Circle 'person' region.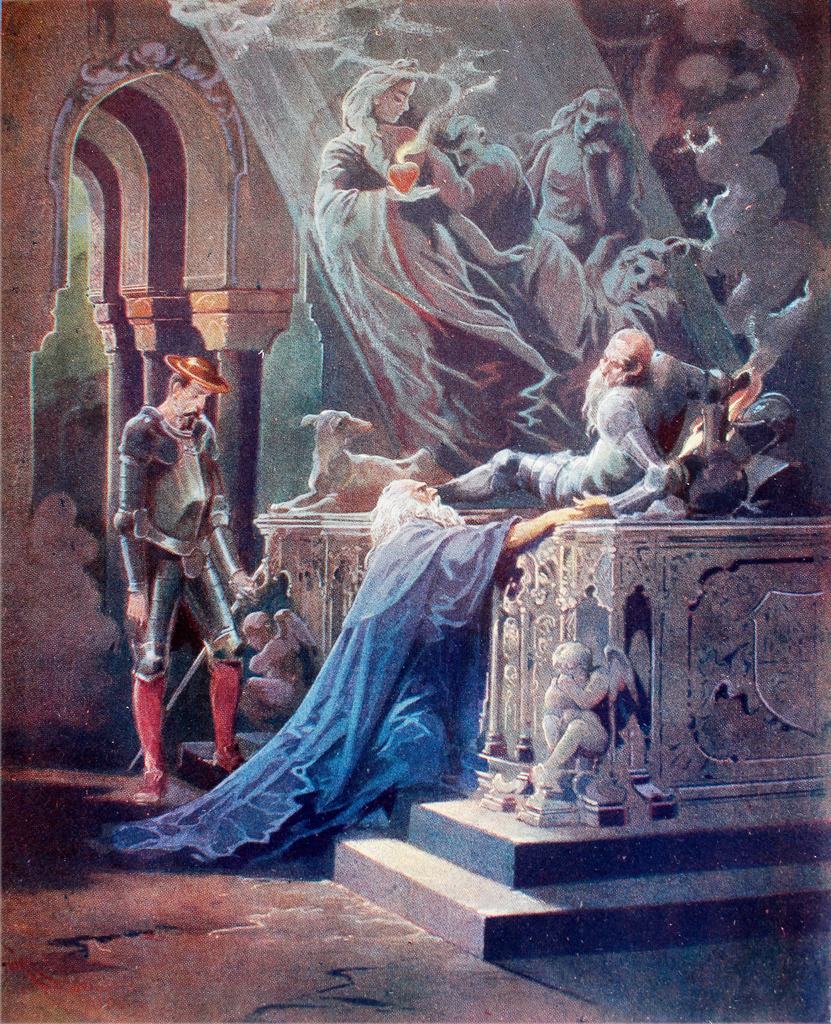
Region: bbox(114, 314, 239, 777).
